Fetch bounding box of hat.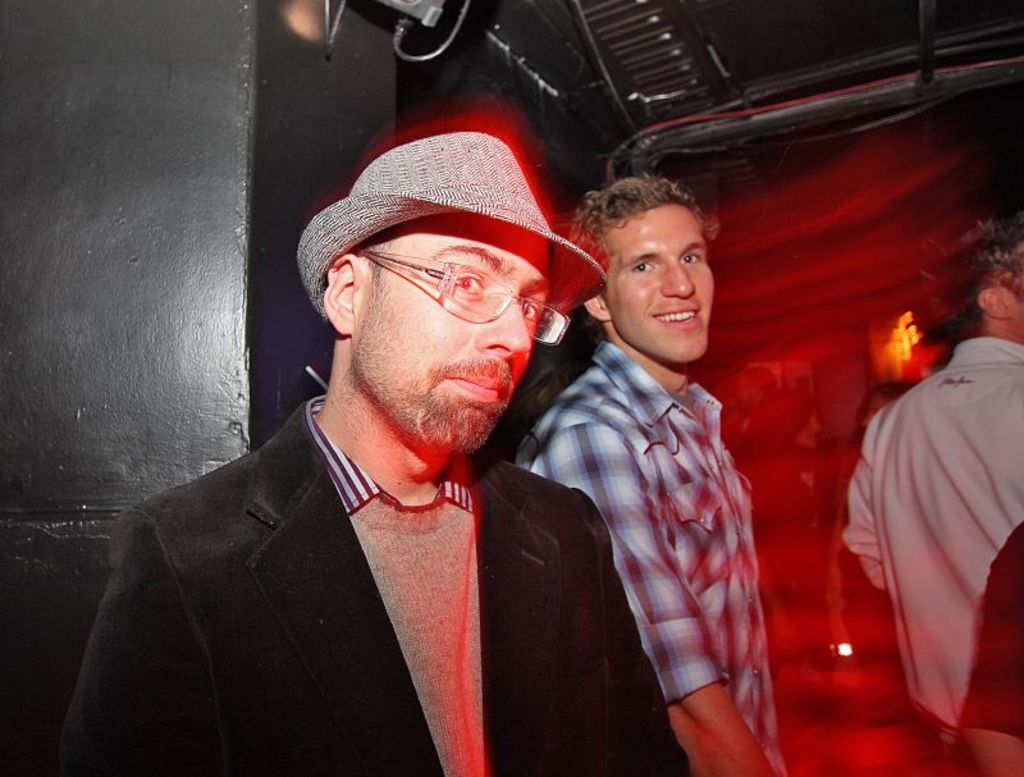
Bbox: bbox=(301, 128, 613, 323).
